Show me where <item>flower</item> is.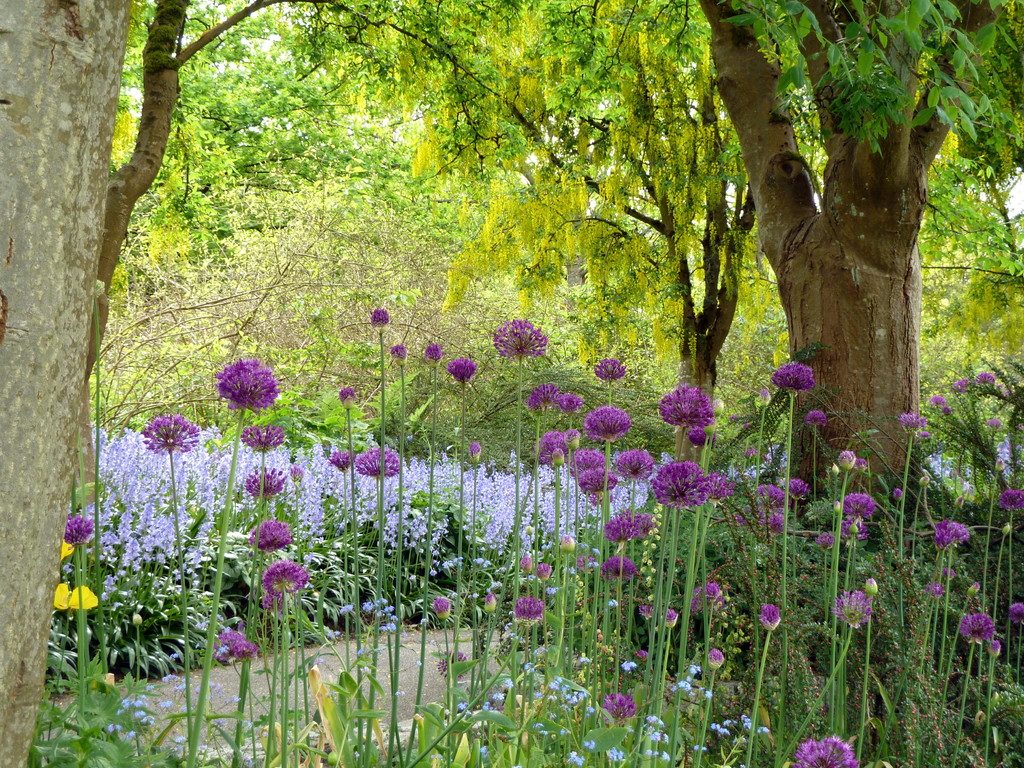
<item>flower</item> is at crop(372, 307, 390, 322).
